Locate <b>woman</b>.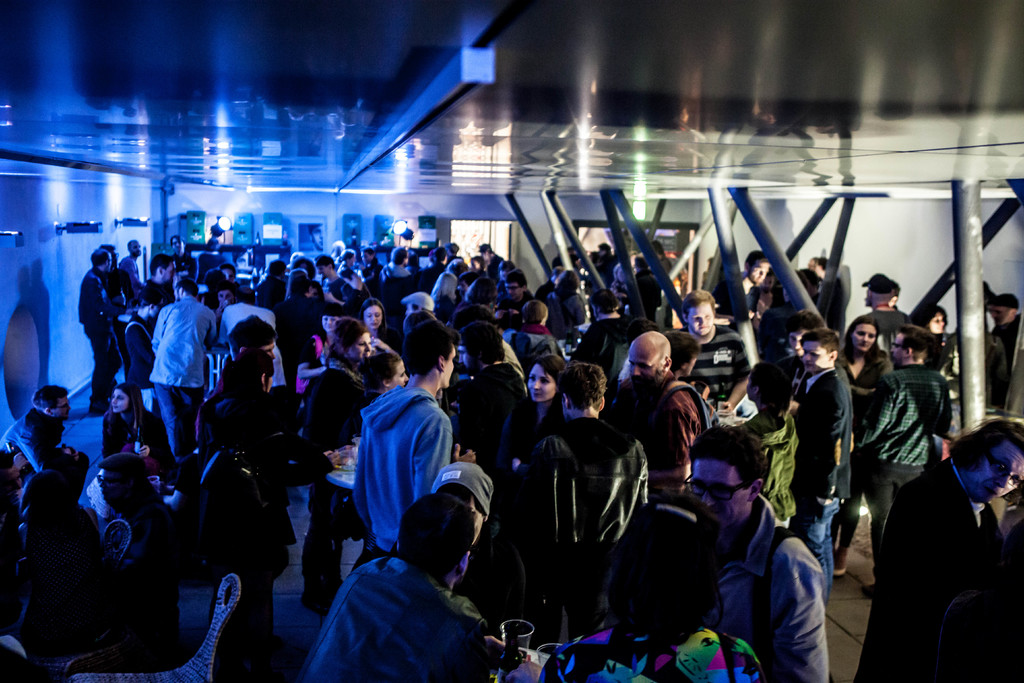
Bounding box: bbox=[206, 346, 342, 682].
